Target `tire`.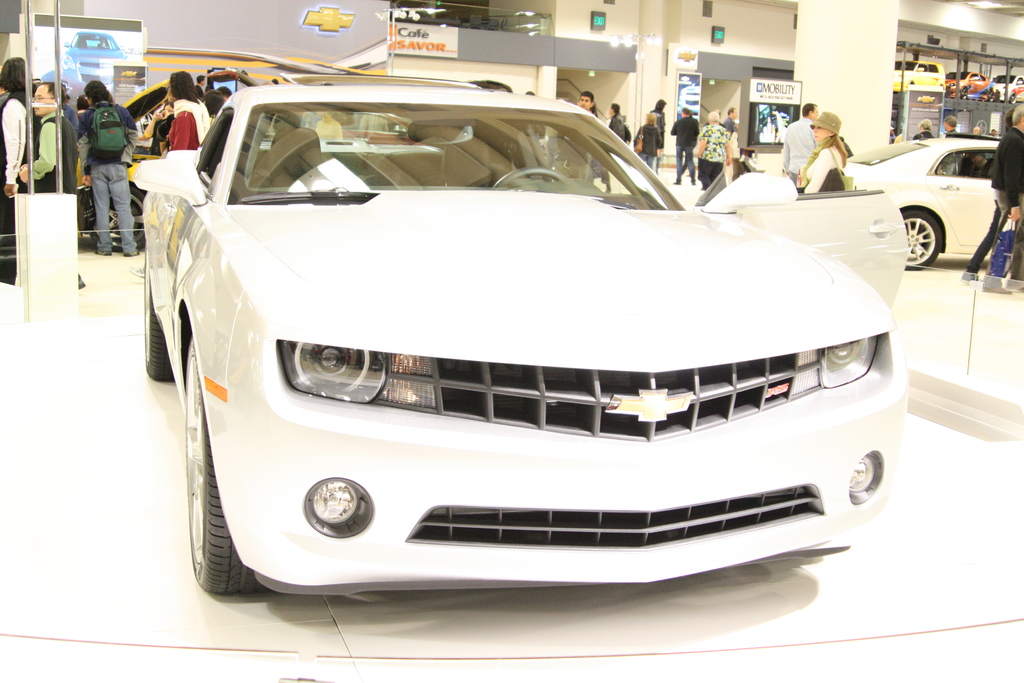
Target region: (899,210,942,272).
